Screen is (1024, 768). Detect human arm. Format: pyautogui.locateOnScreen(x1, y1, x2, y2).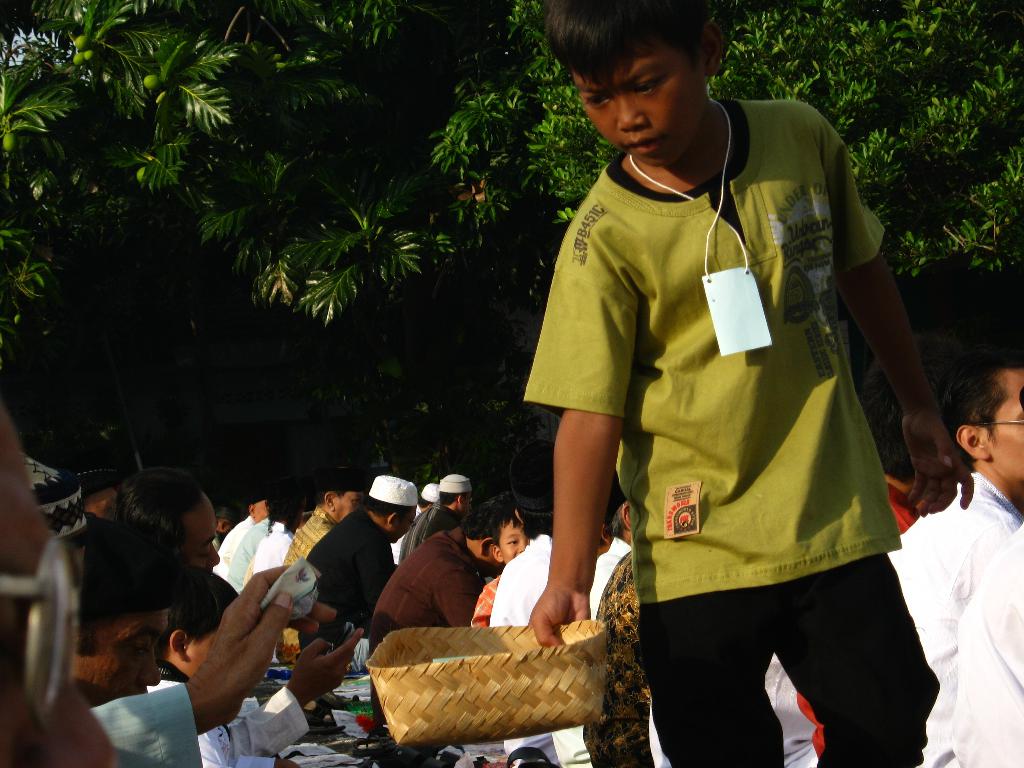
pyautogui.locateOnScreen(529, 335, 633, 644).
